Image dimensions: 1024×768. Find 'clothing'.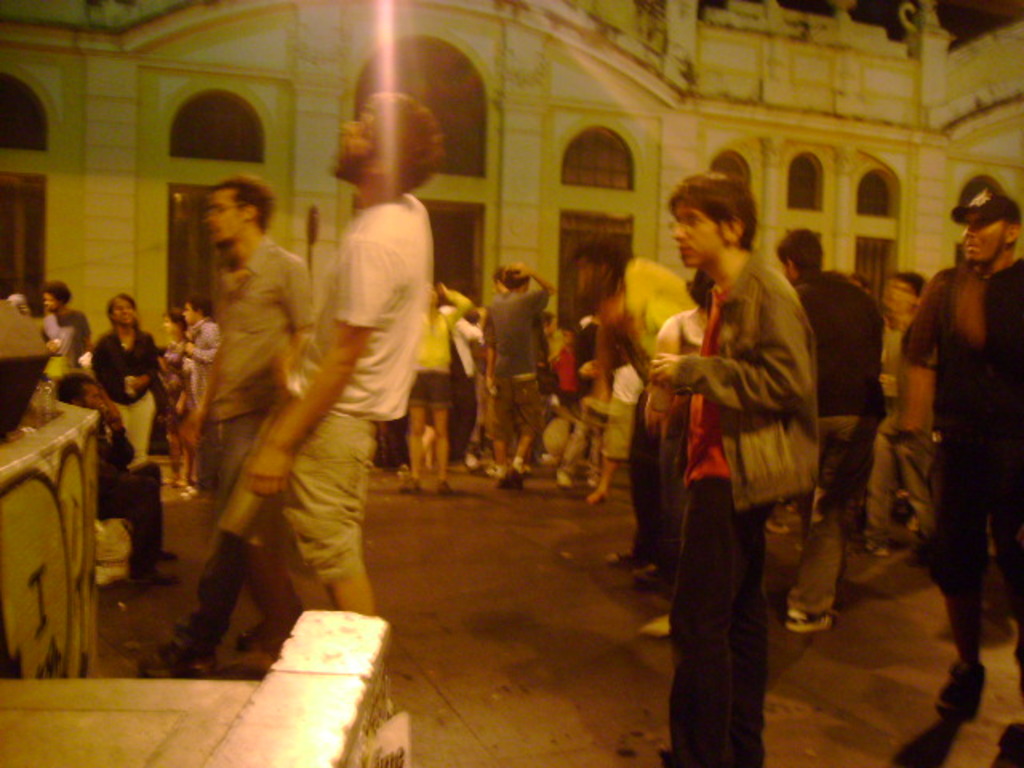
(653, 294, 709, 408).
